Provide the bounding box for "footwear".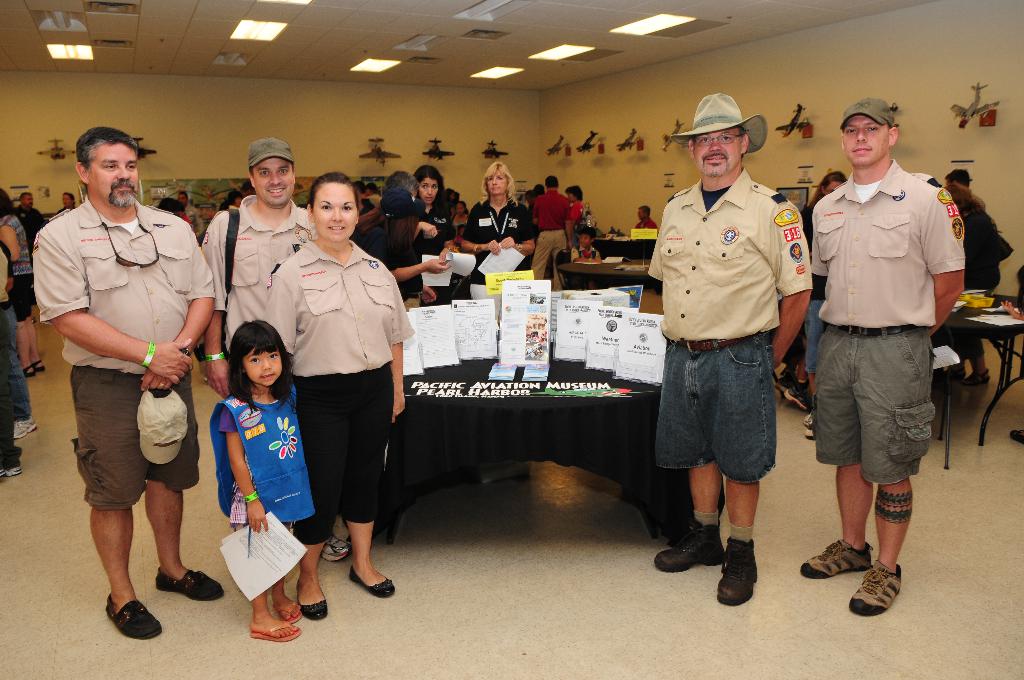
x1=804, y1=426, x2=817, y2=441.
